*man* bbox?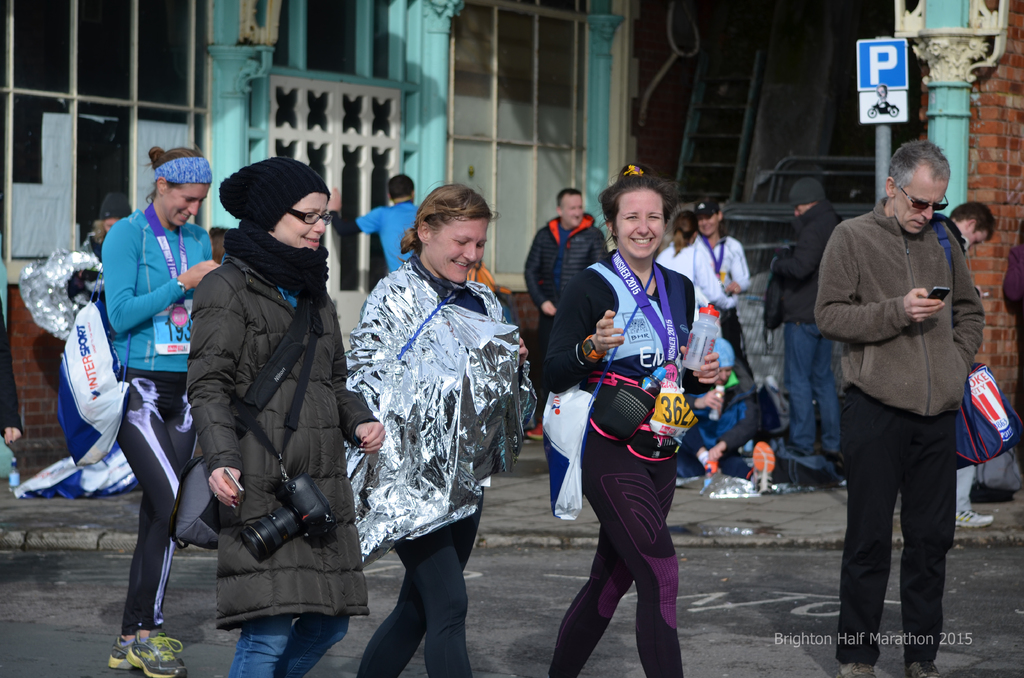
946:197:991:528
